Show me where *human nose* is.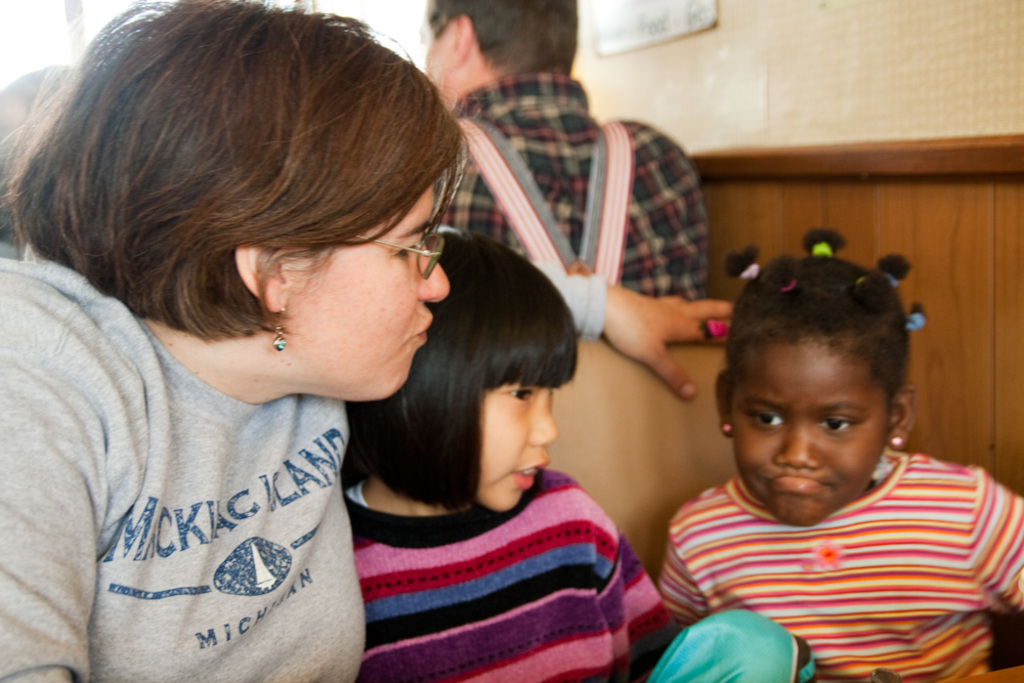
*human nose* is at Rect(414, 241, 454, 300).
